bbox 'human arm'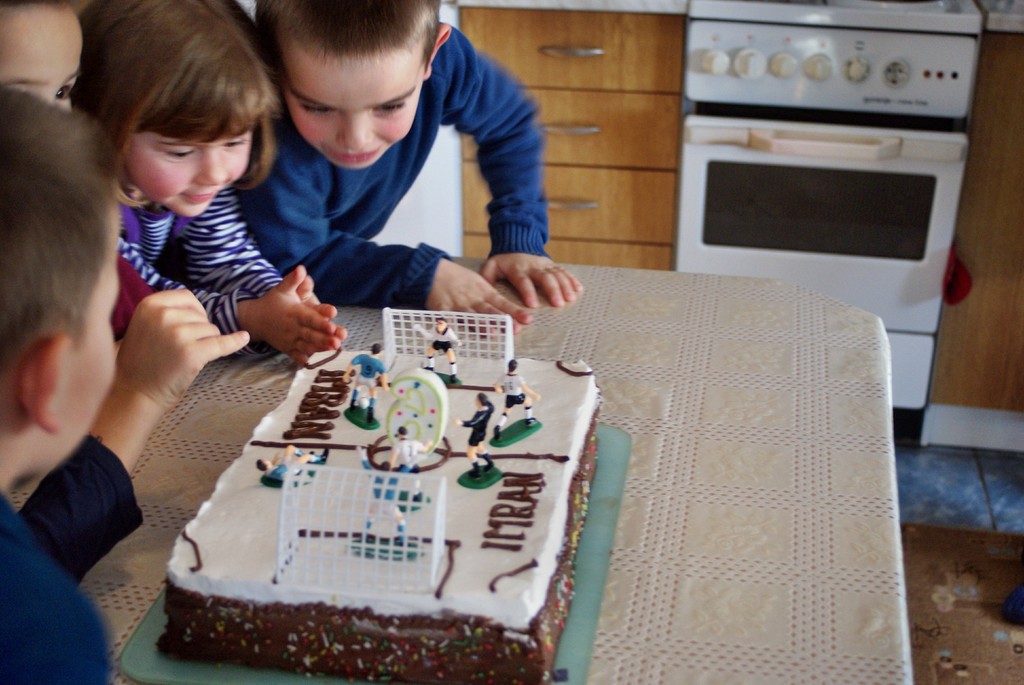
[x1=378, y1=360, x2=390, y2=389]
